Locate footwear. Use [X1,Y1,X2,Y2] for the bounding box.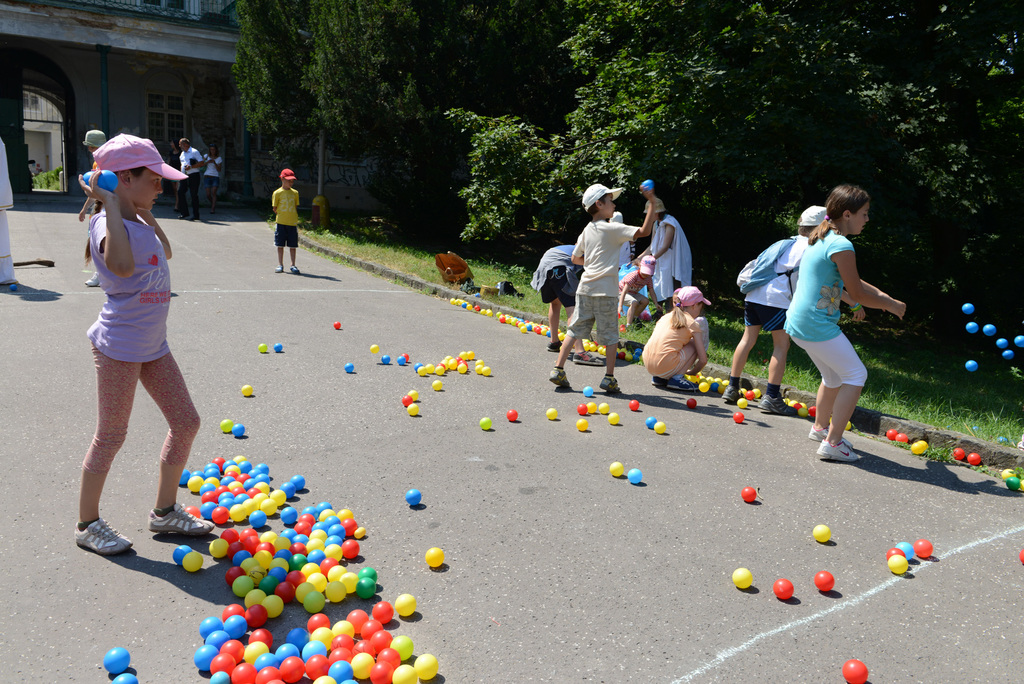
[550,342,564,355].
